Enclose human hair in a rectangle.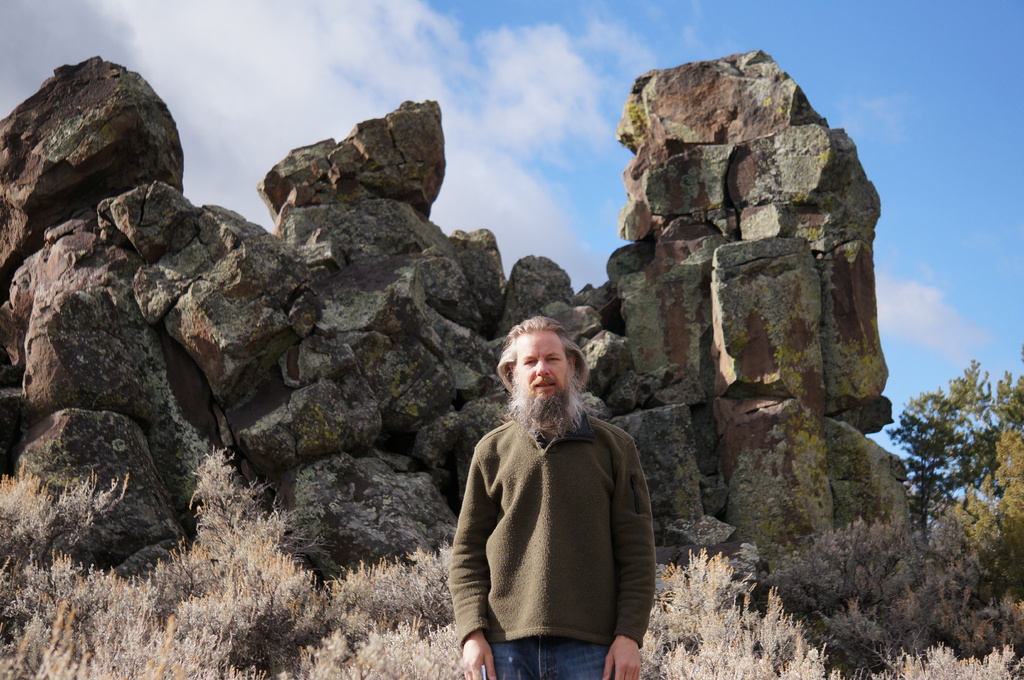
BBox(496, 313, 589, 391).
